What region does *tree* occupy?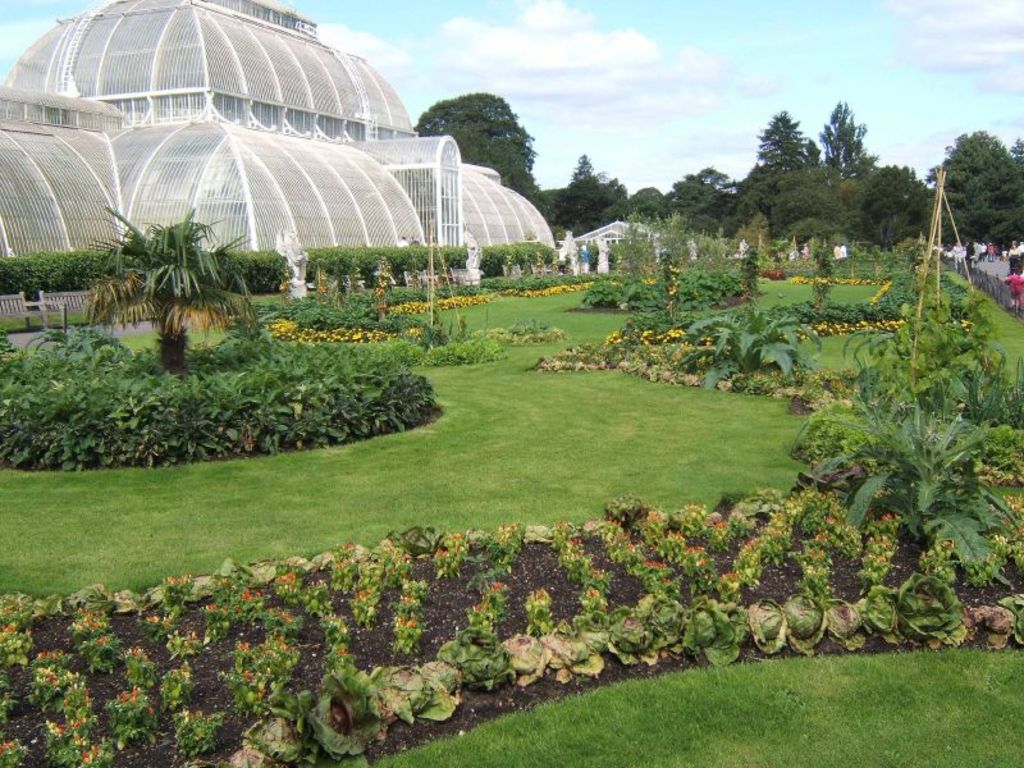
x1=603 y1=202 x2=733 y2=317.
